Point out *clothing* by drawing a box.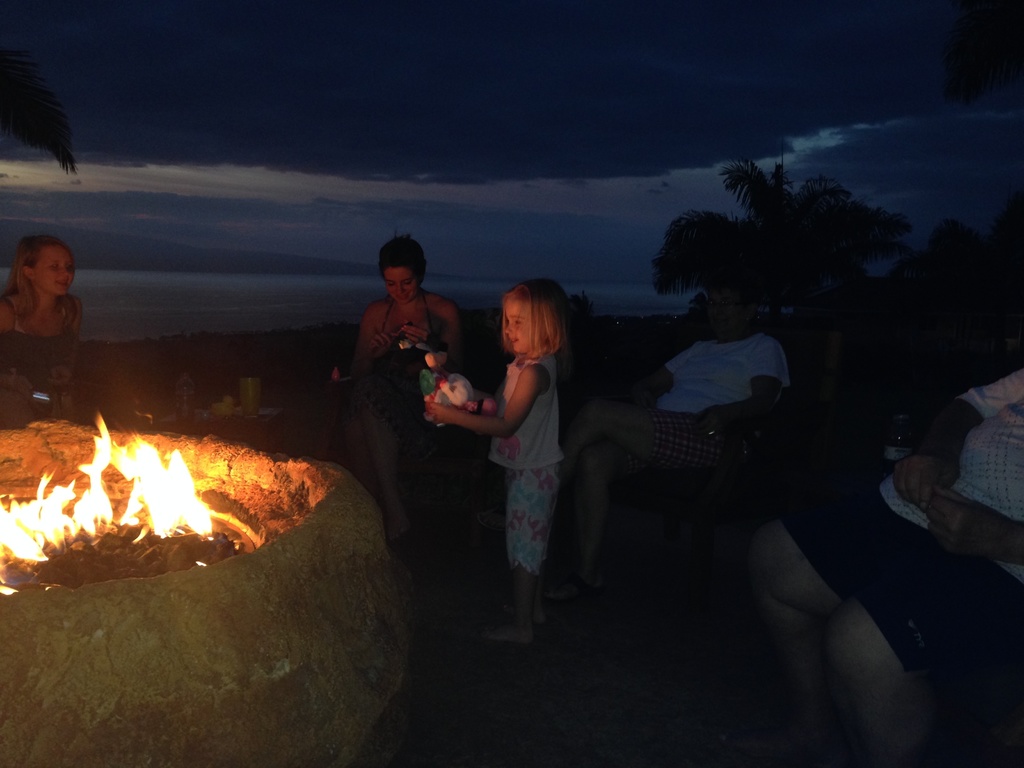
x1=453, y1=323, x2=579, y2=600.
